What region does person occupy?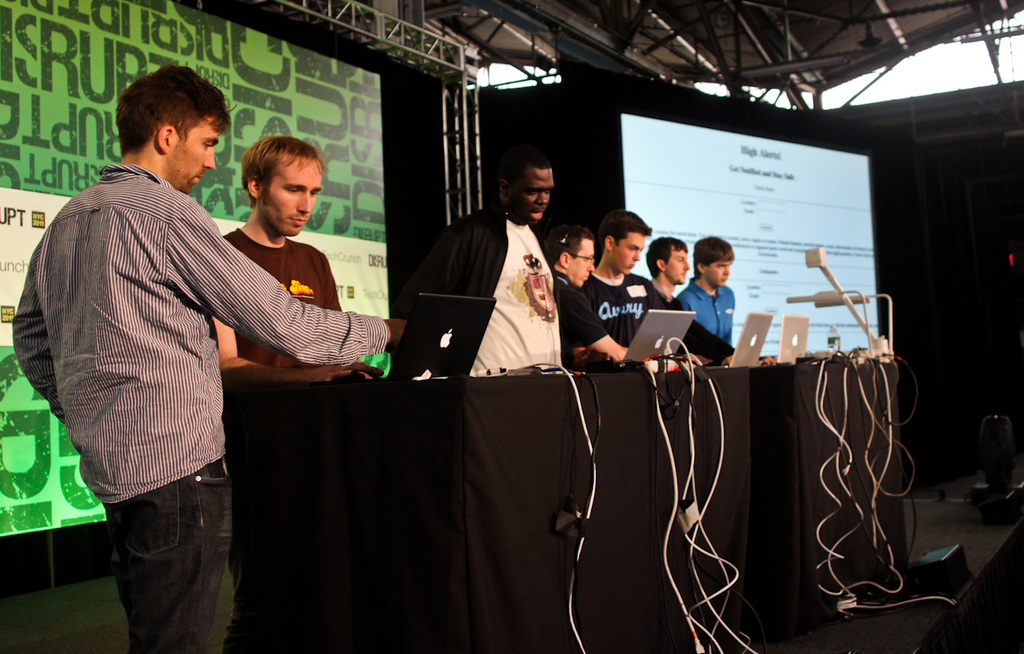
region(677, 234, 738, 349).
